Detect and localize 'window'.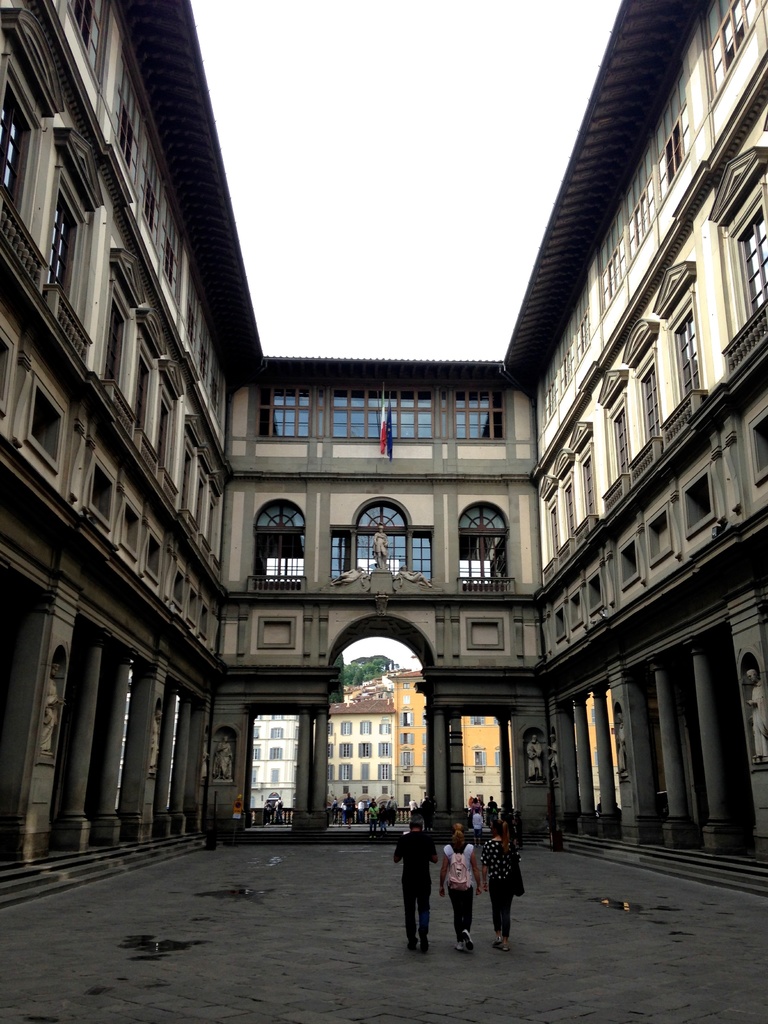
Localized at [264, 724, 284, 739].
